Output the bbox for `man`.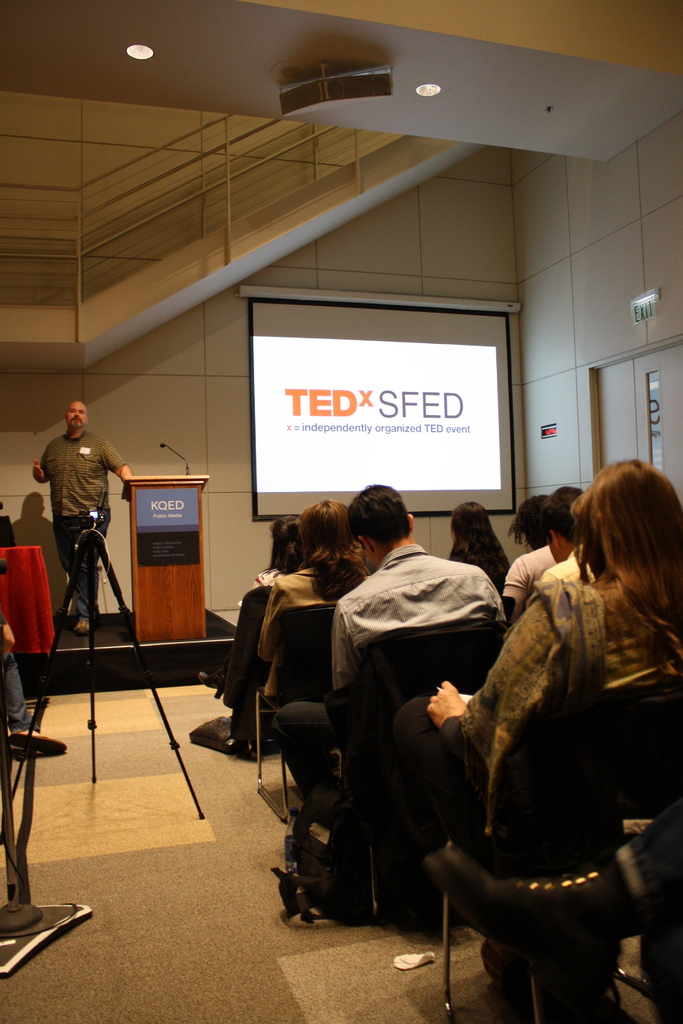
pyautogui.locateOnScreen(526, 479, 601, 607).
